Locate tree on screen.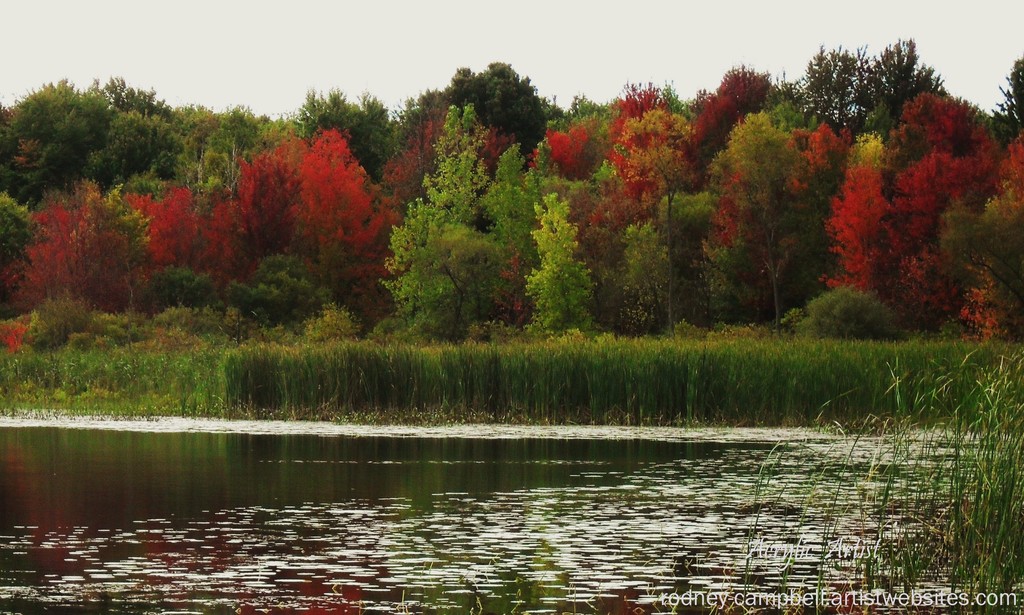
On screen at [808, 67, 1003, 342].
